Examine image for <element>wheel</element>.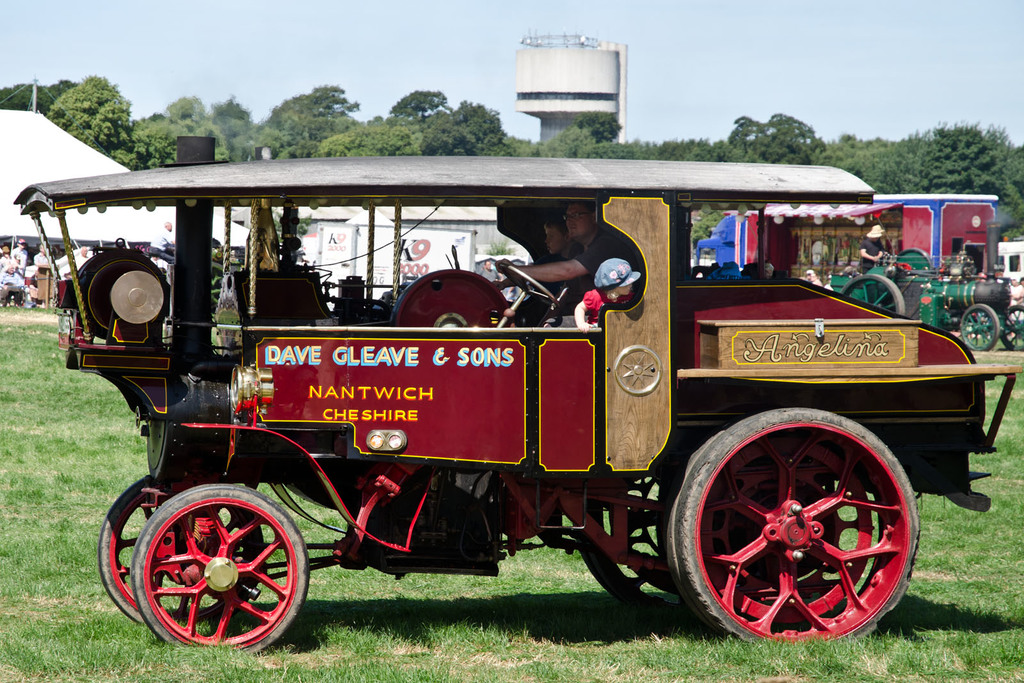
Examination result: 1004,303,1023,352.
